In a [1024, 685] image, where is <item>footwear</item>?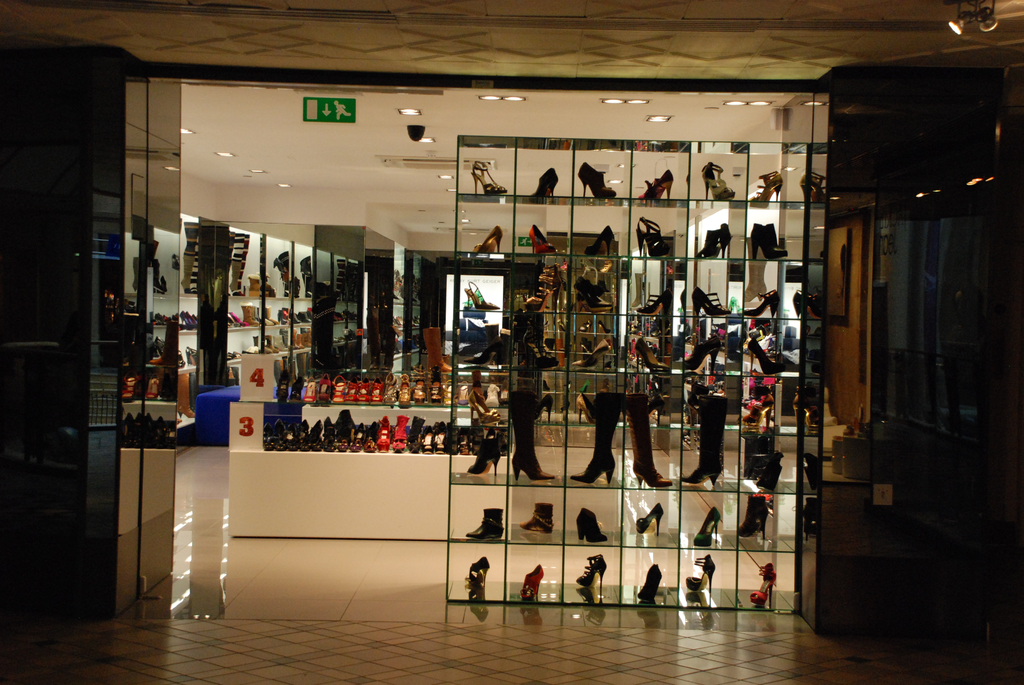
{"x1": 344, "y1": 374, "x2": 360, "y2": 405}.
